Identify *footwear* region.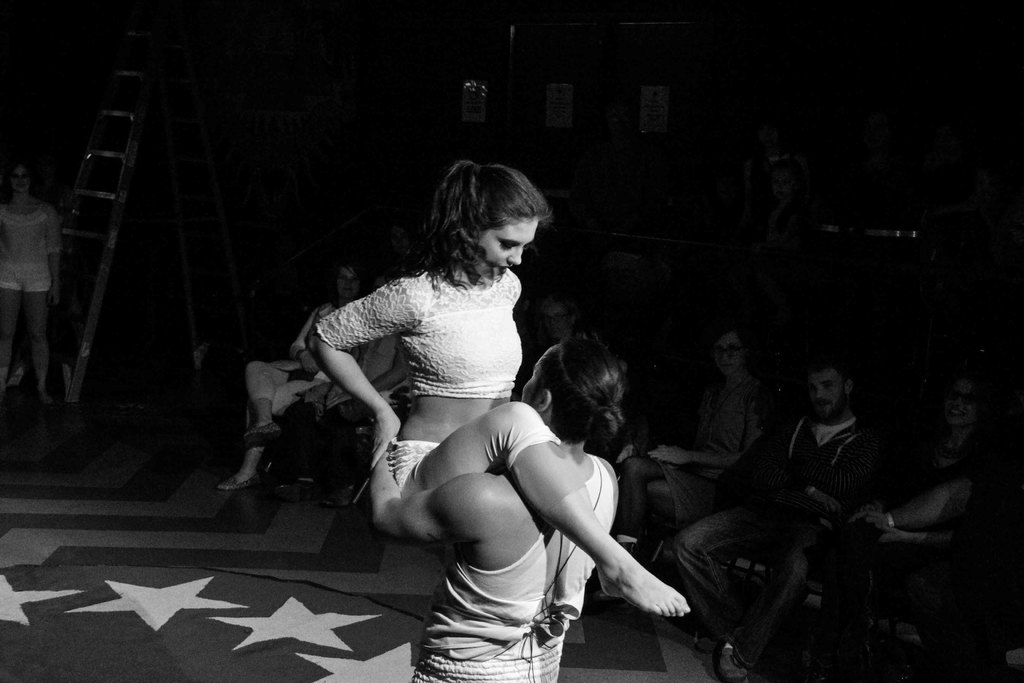
Region: bbox(241, 419, 285, 449).
